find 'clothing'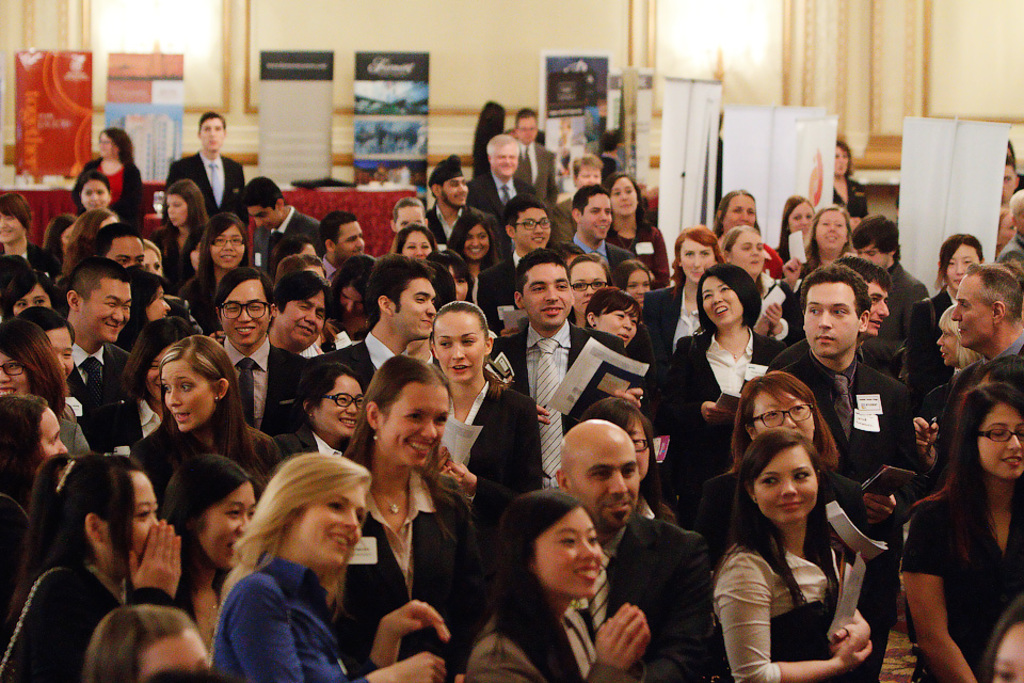
pyautogui.locateOnScreen(219, 347, 304, 434)
